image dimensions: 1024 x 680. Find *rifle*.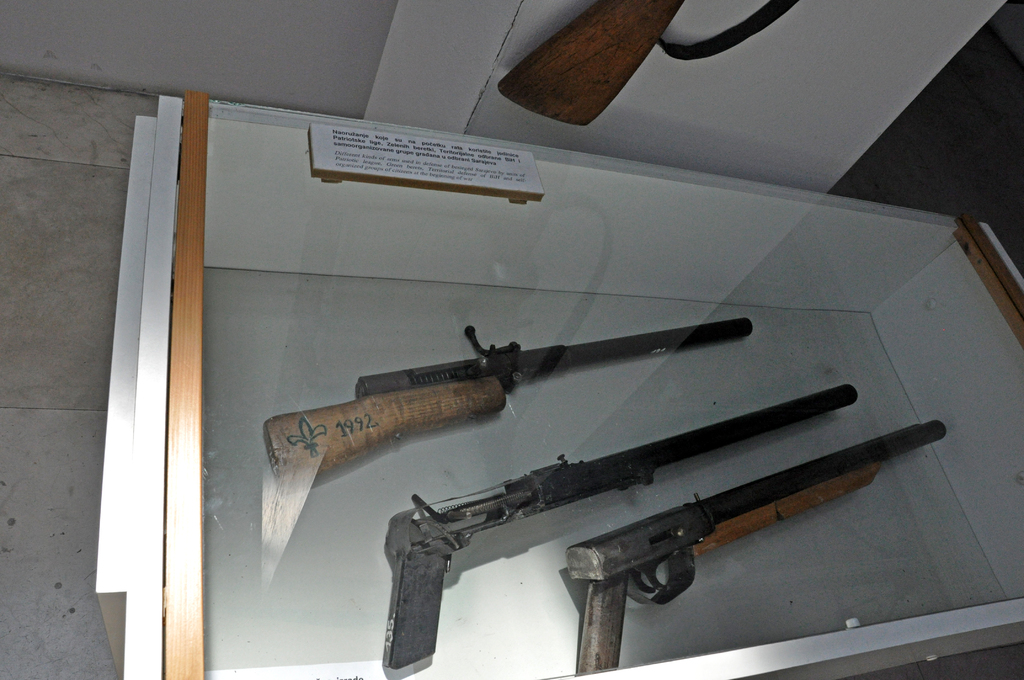
pyautogui.locateOnScreen(255, 320, 758, 489).
